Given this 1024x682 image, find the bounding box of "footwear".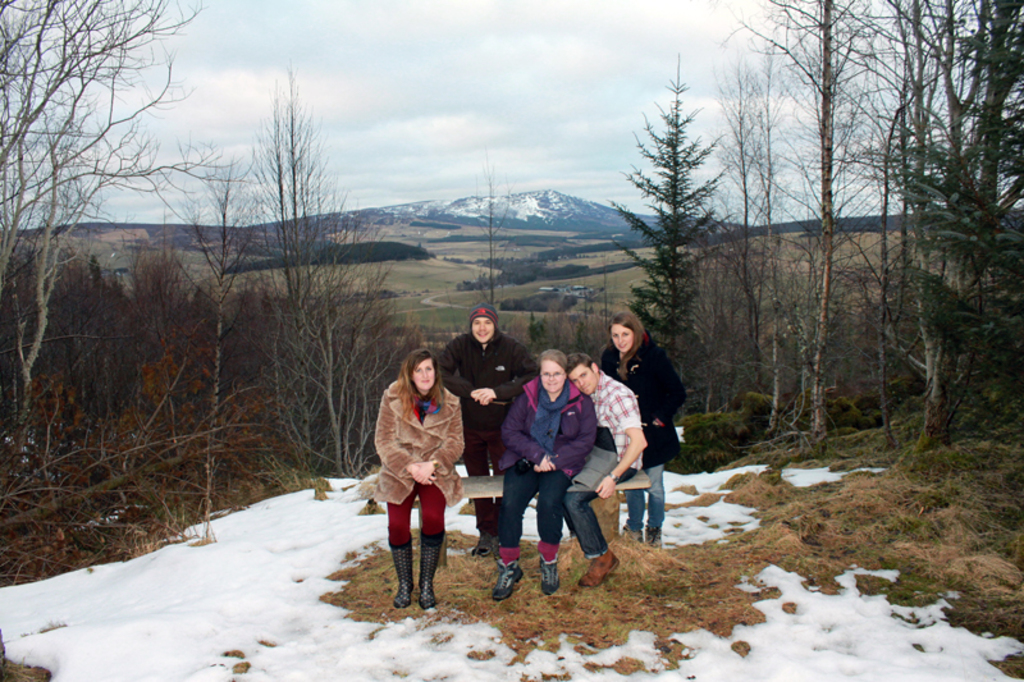
box=[465, 535, 486, 558].
